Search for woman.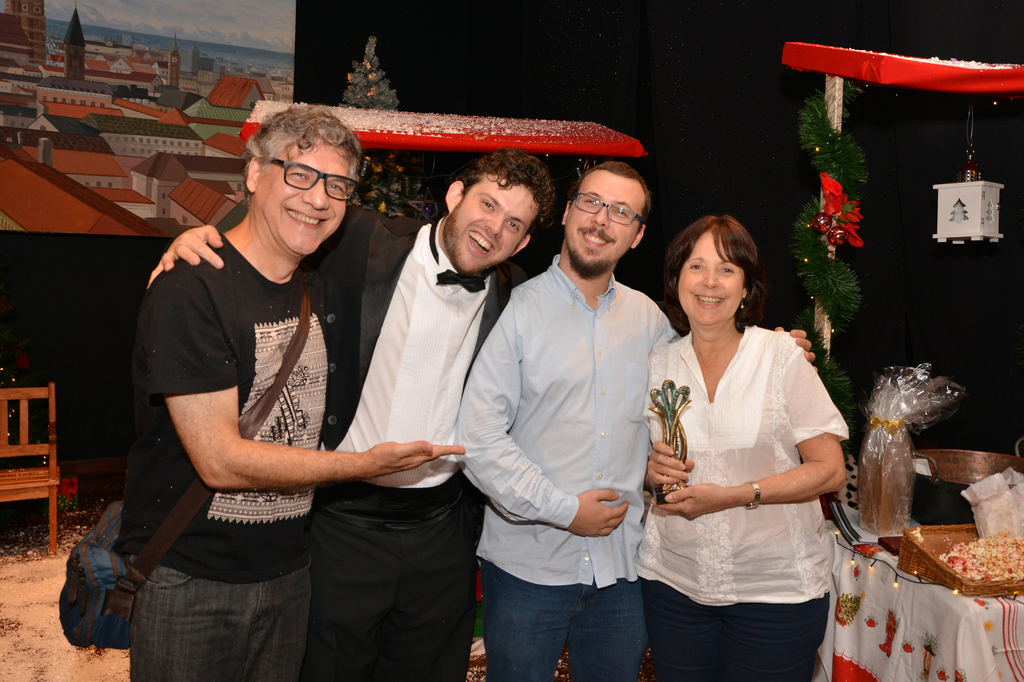
Found at x1=648 y1=207 x2=851 y2=681.
